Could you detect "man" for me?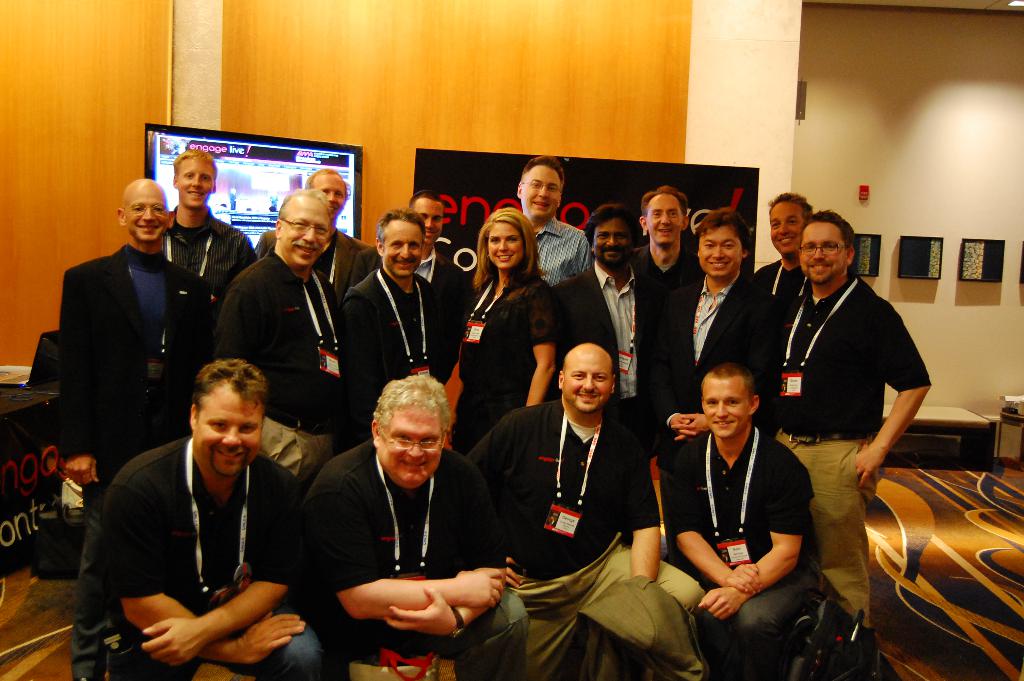
Detection result: region(755, 188, 815, 439).
